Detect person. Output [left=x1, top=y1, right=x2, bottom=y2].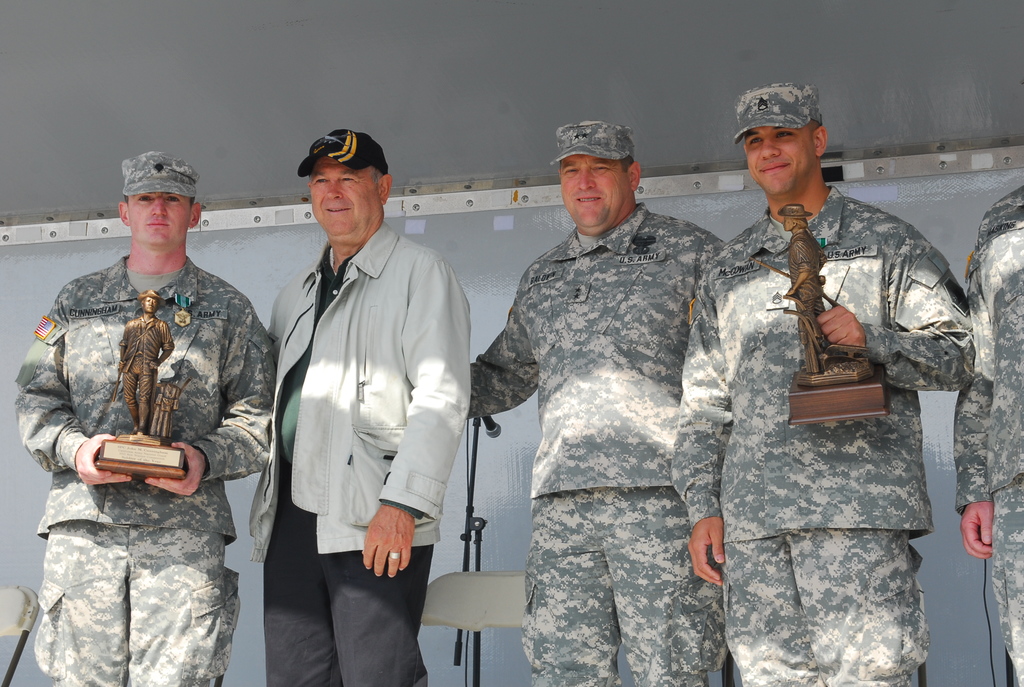
[left=146, top=370, right=177, bottom=436].
